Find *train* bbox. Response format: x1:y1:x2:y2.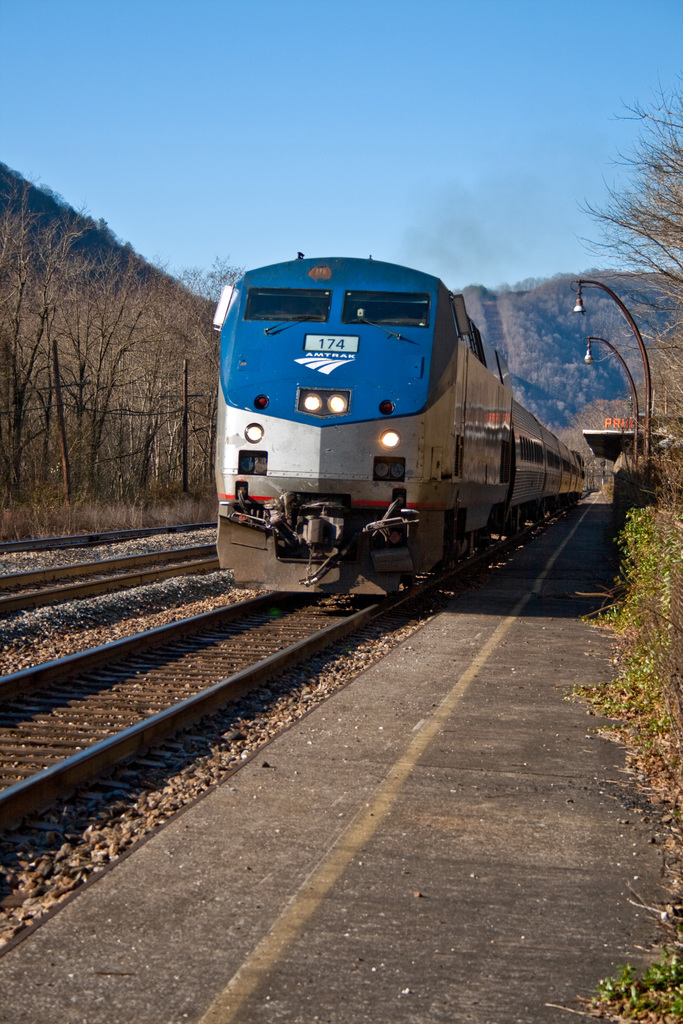
213:250:588:596.
